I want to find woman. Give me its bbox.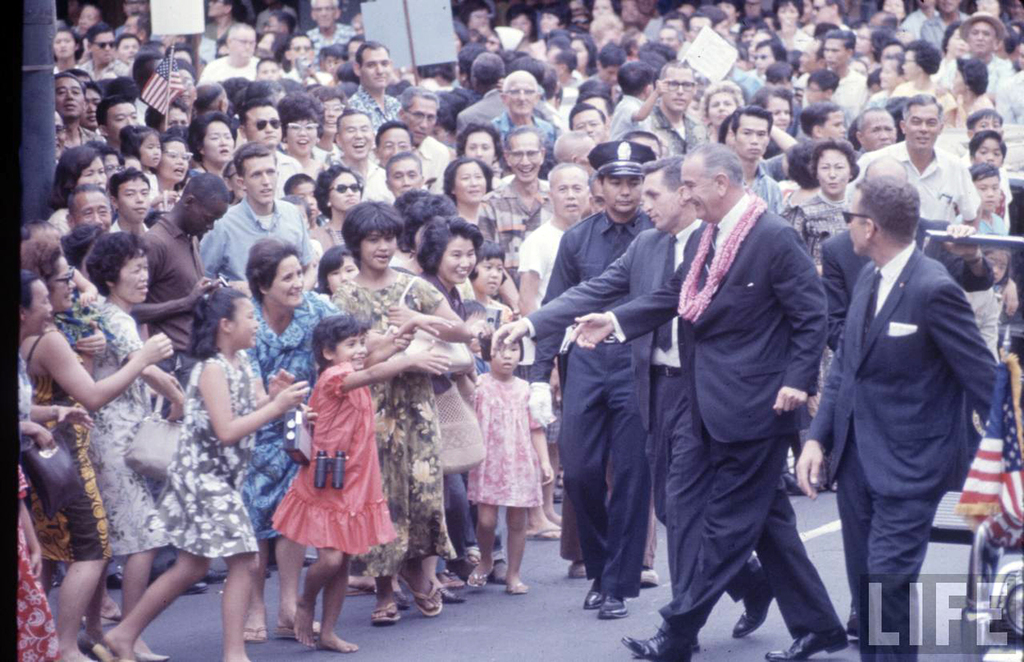
select_region(233, 237, 415, 647).
